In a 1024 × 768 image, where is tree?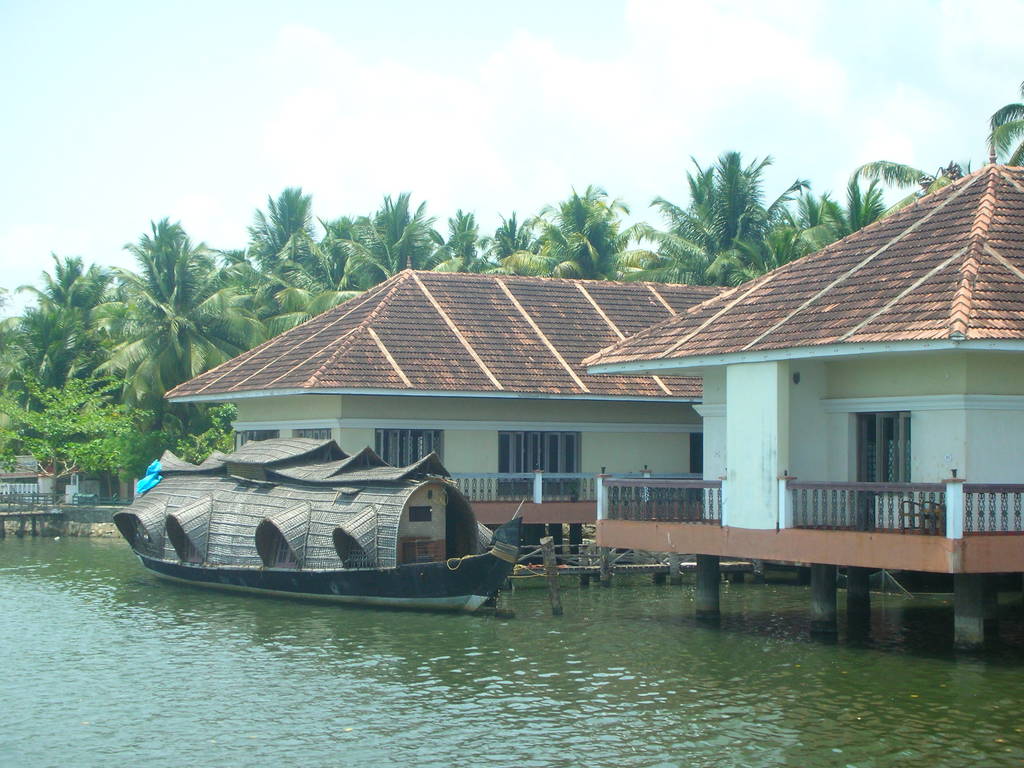
x1=849 y1=156 x2=993 y2=191.
